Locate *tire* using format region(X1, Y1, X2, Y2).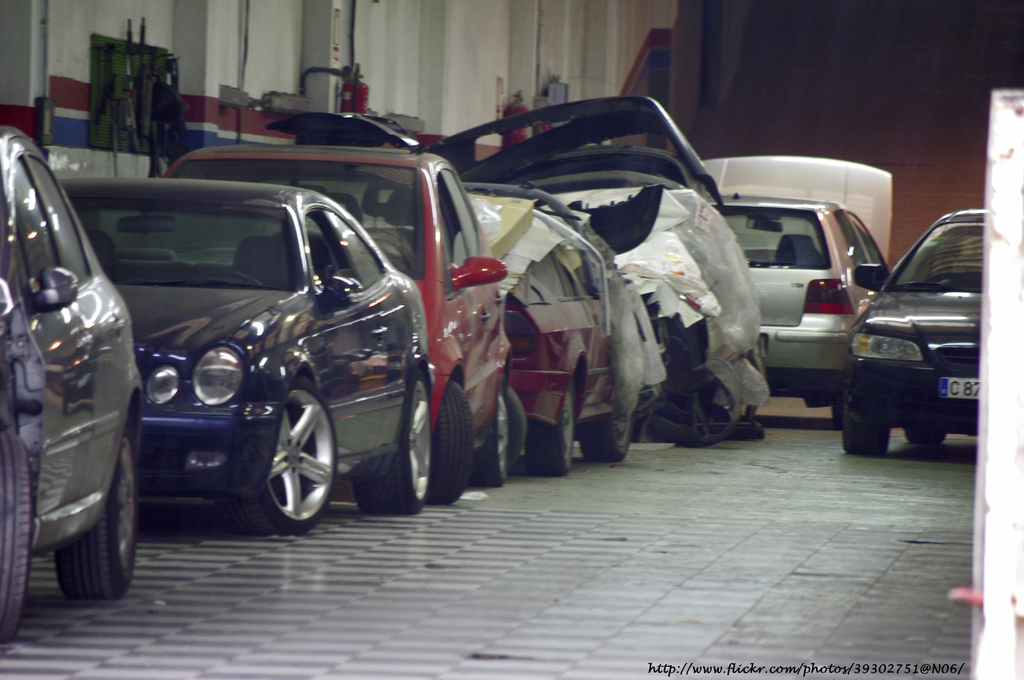
region(475, 371, 511, 483).
